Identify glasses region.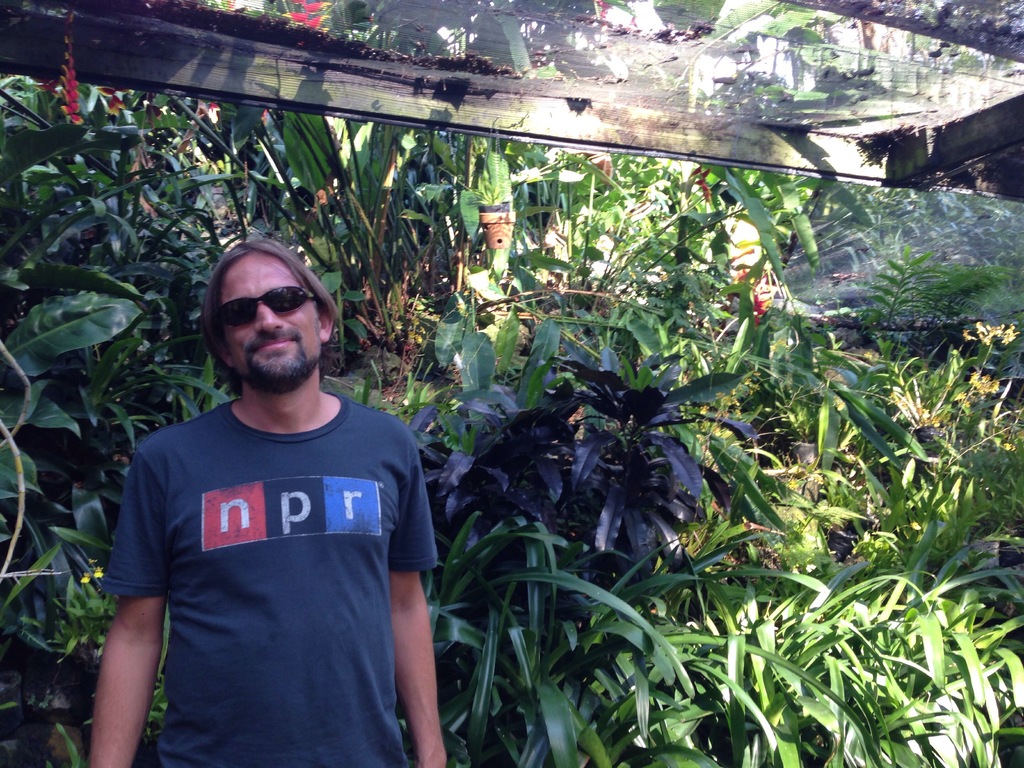
Region: [212, 283, 317, 326].
